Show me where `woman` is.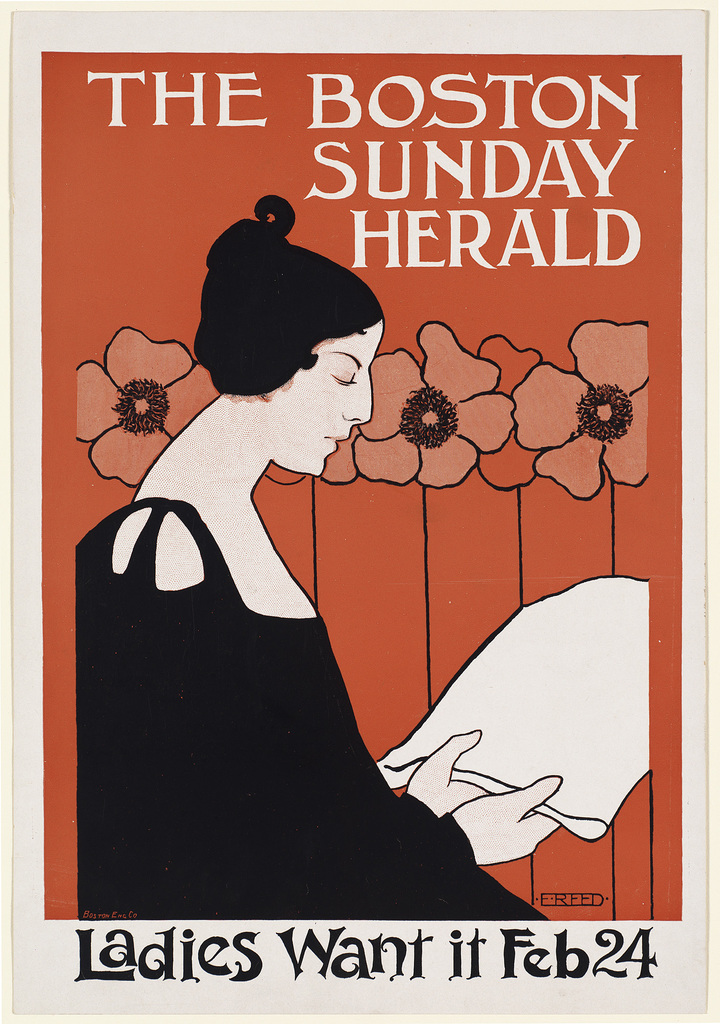
`woman` is at left=109, top=141, right=515, bottom=915.
